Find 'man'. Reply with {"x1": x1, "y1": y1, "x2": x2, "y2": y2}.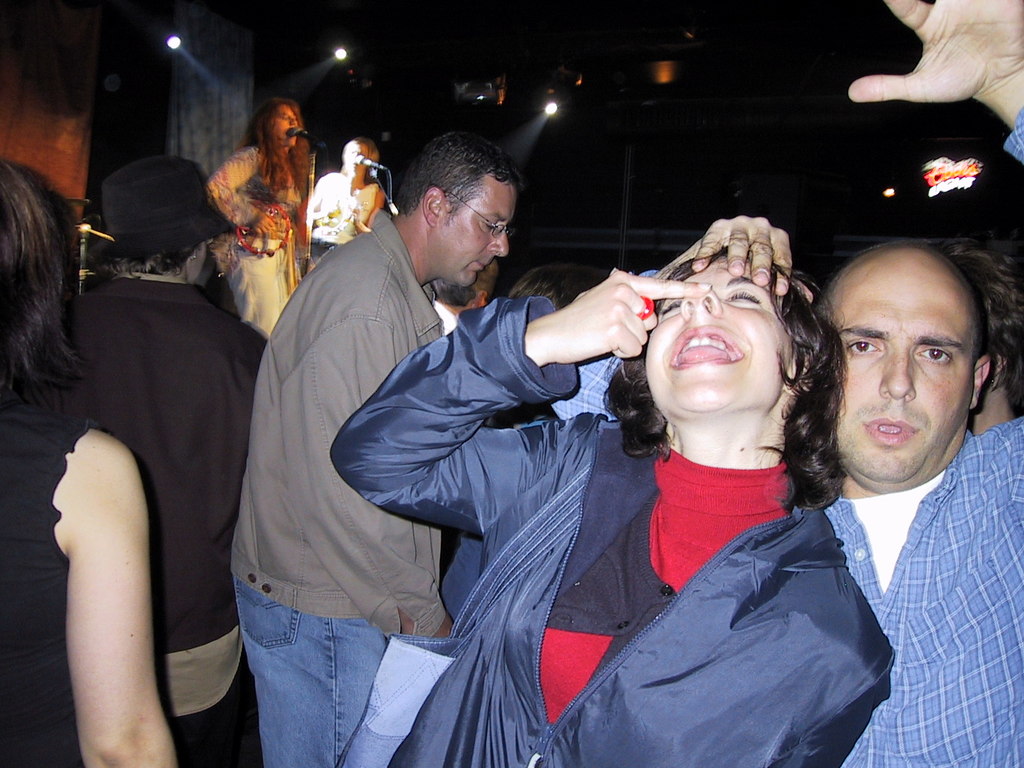
{"x1": 225, "y1": 125, "x2": 524, "y2": 767}.
